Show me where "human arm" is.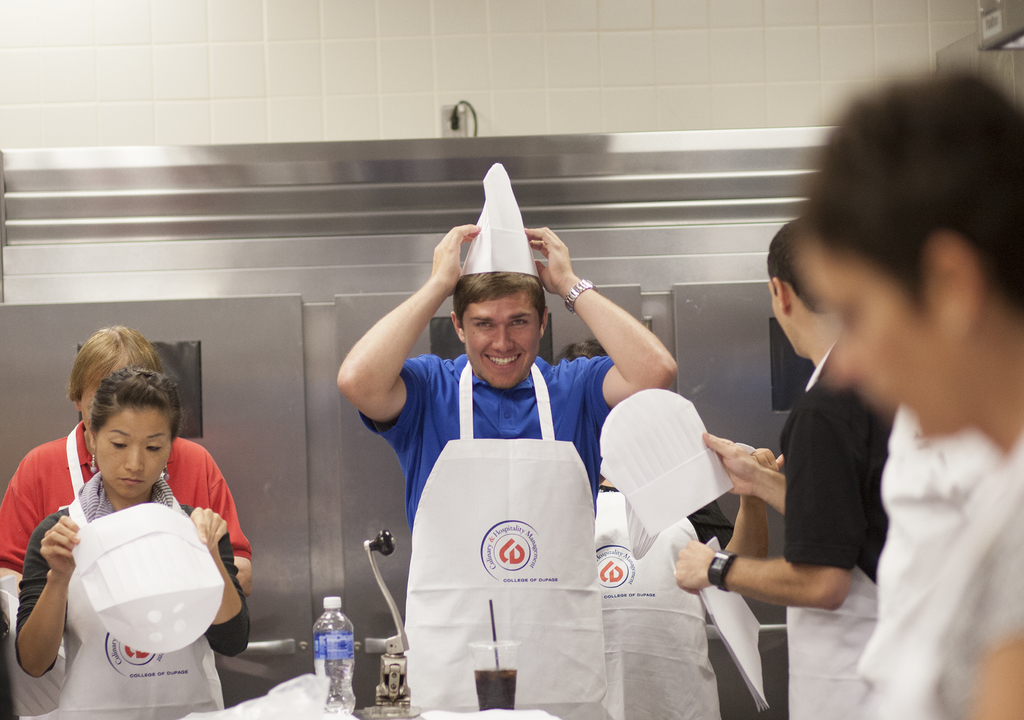
"human arm" is at (left=668, top=406, right=871, bottom=616).
